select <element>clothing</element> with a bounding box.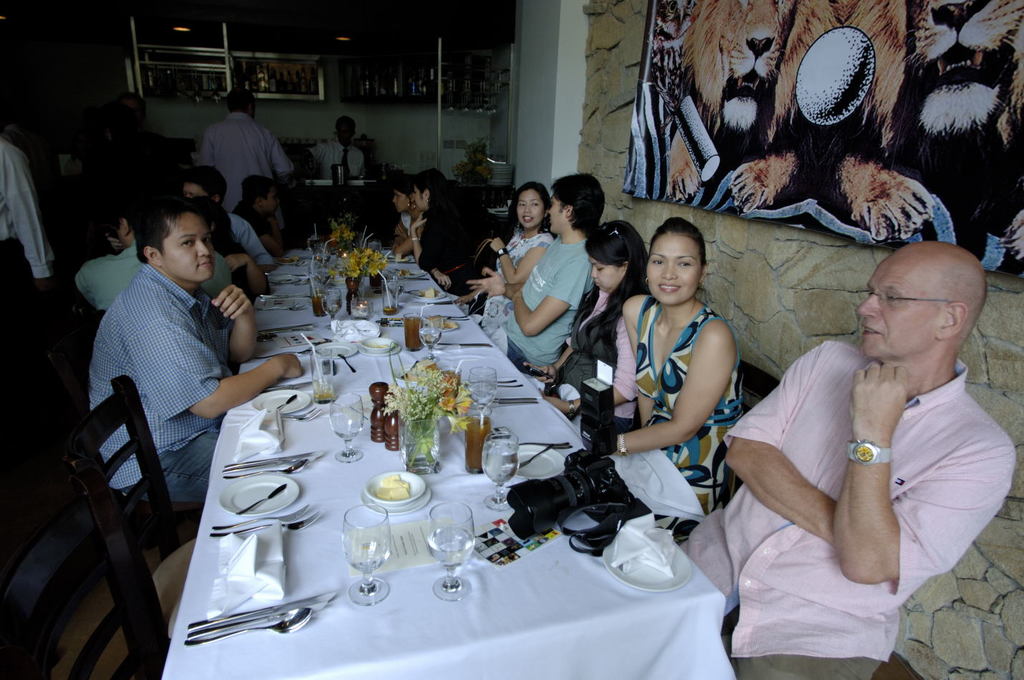
BBox(226, 223, 287, 275).
